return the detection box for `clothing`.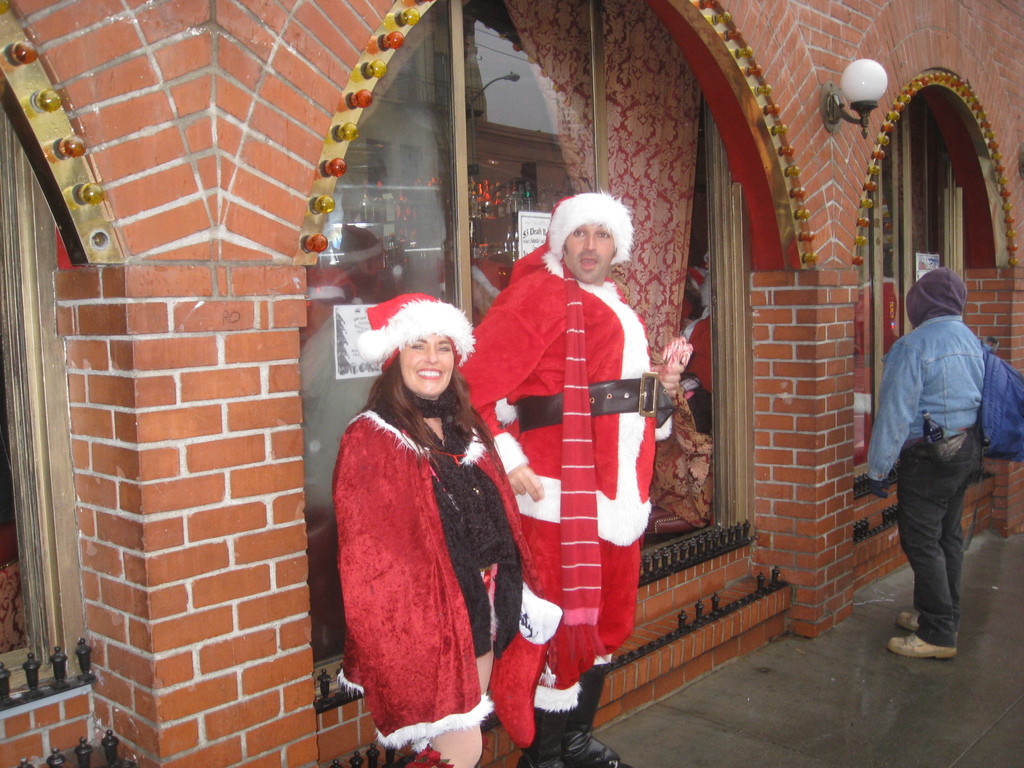
[x1=332, y1=407, x2=563, y2=755].
